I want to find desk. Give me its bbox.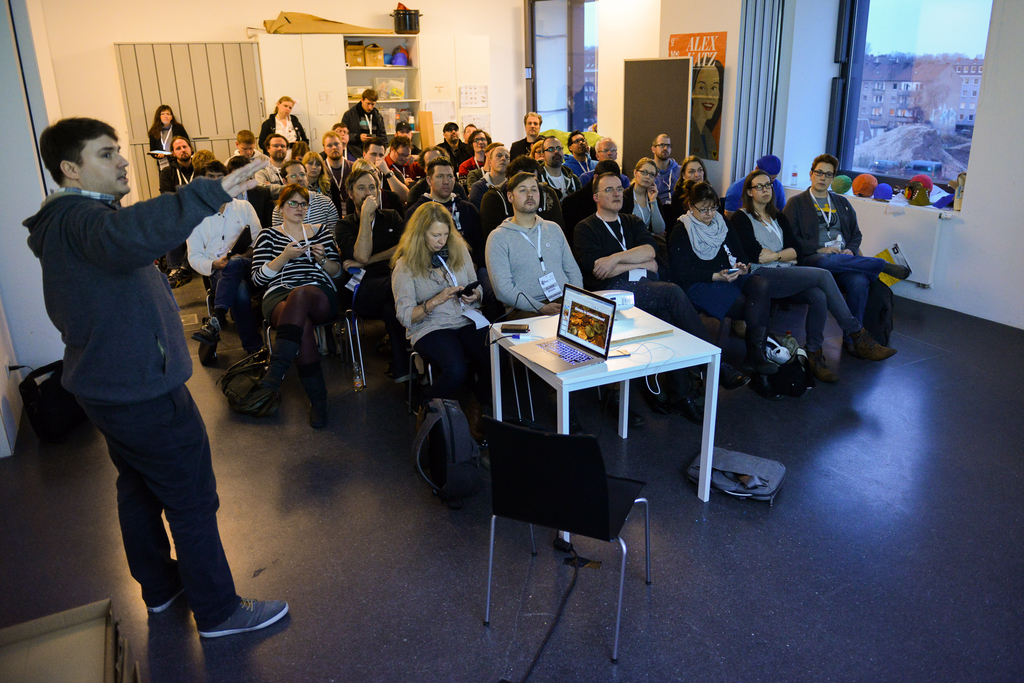
[478,277,724,579].
